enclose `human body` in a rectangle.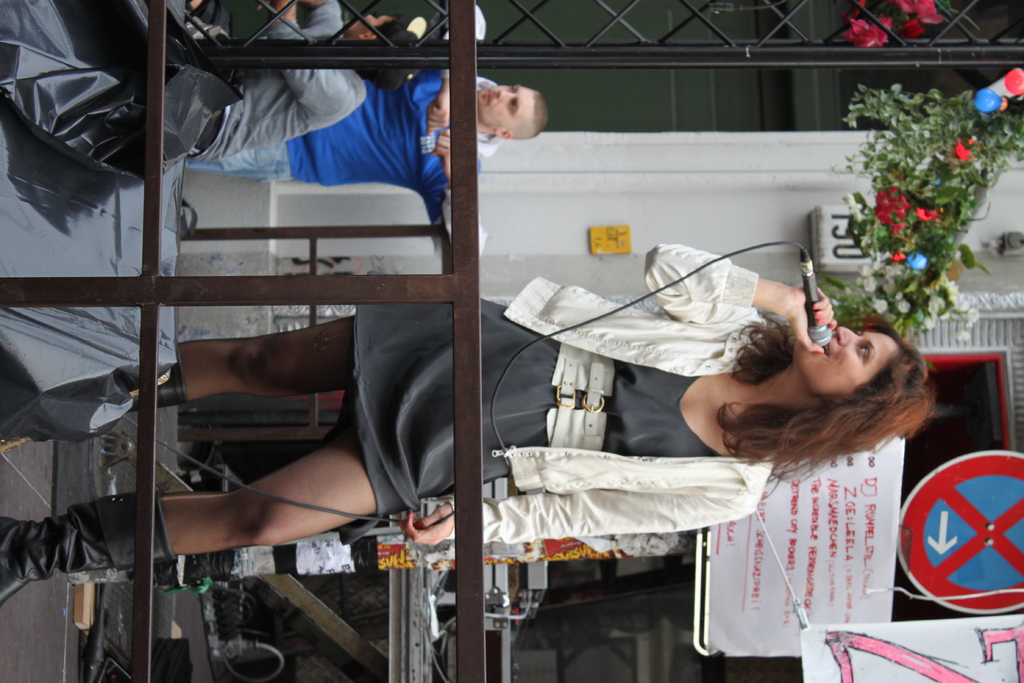
(x1=150, y1=113, x2=856, y2=619).
